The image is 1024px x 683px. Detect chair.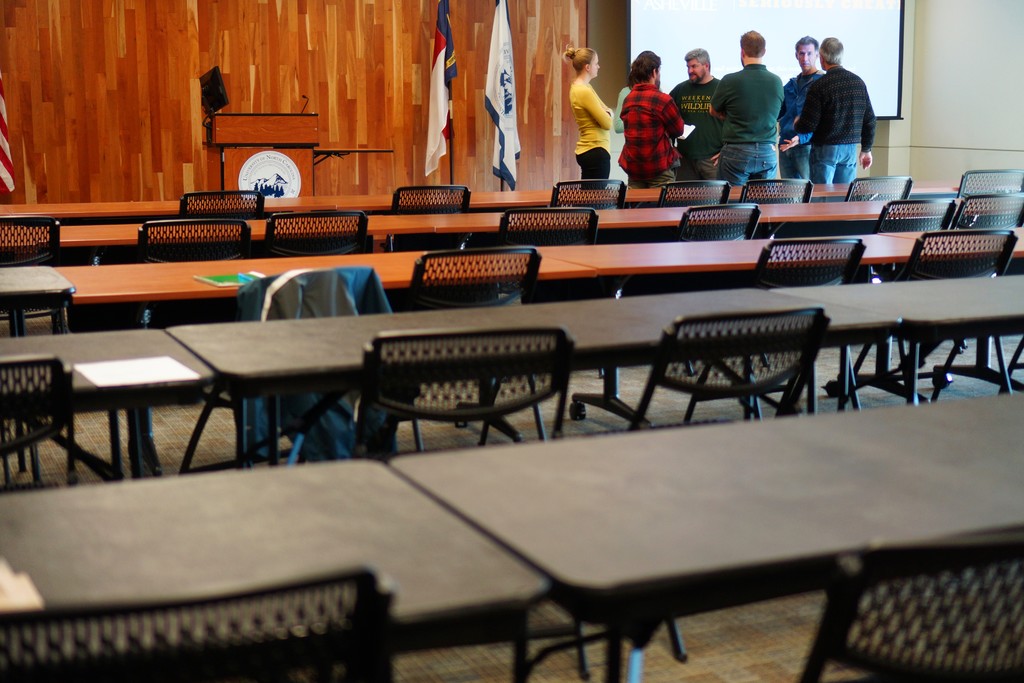
Detection: [x1=553, y1=177, x2=625, y2=210].
